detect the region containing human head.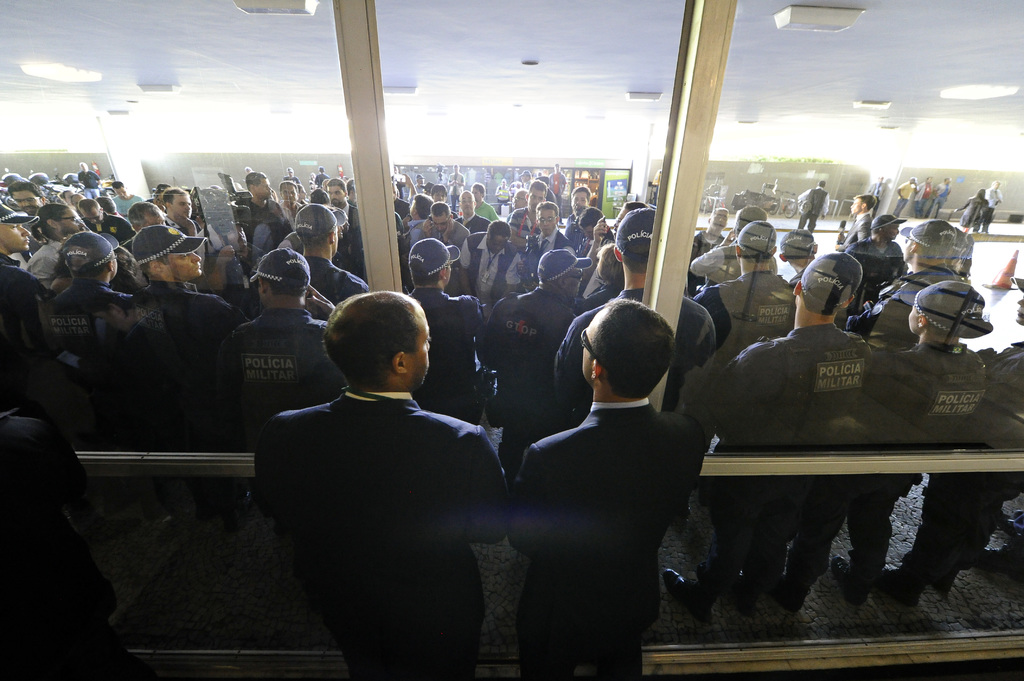
[410,192,431,221].
